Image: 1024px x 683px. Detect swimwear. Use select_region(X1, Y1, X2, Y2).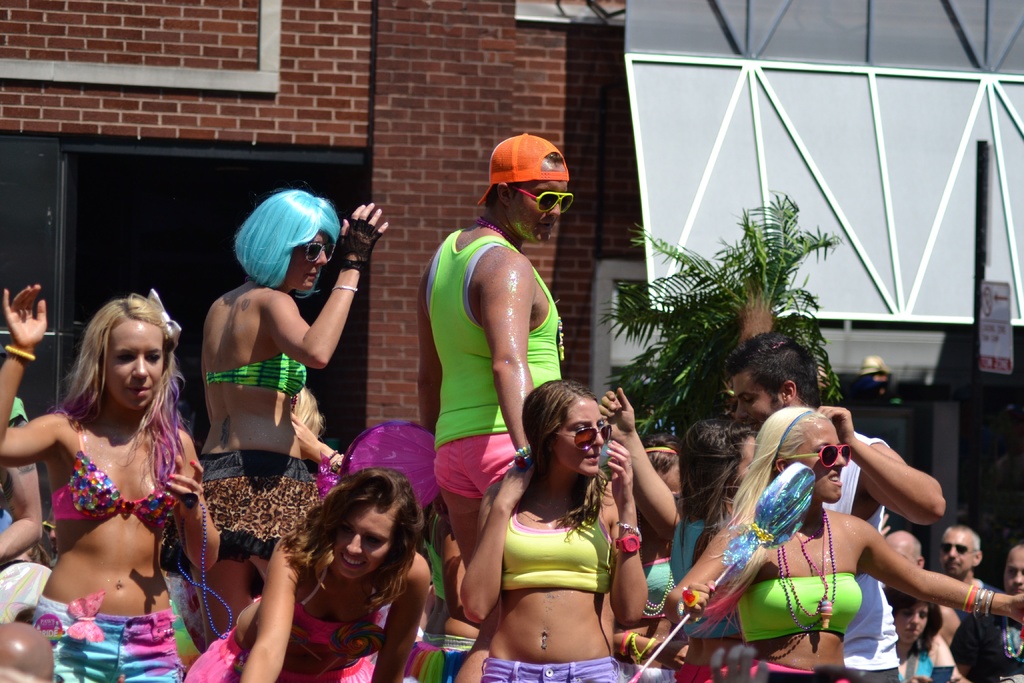
select_region(208, 342, 308, 397).
